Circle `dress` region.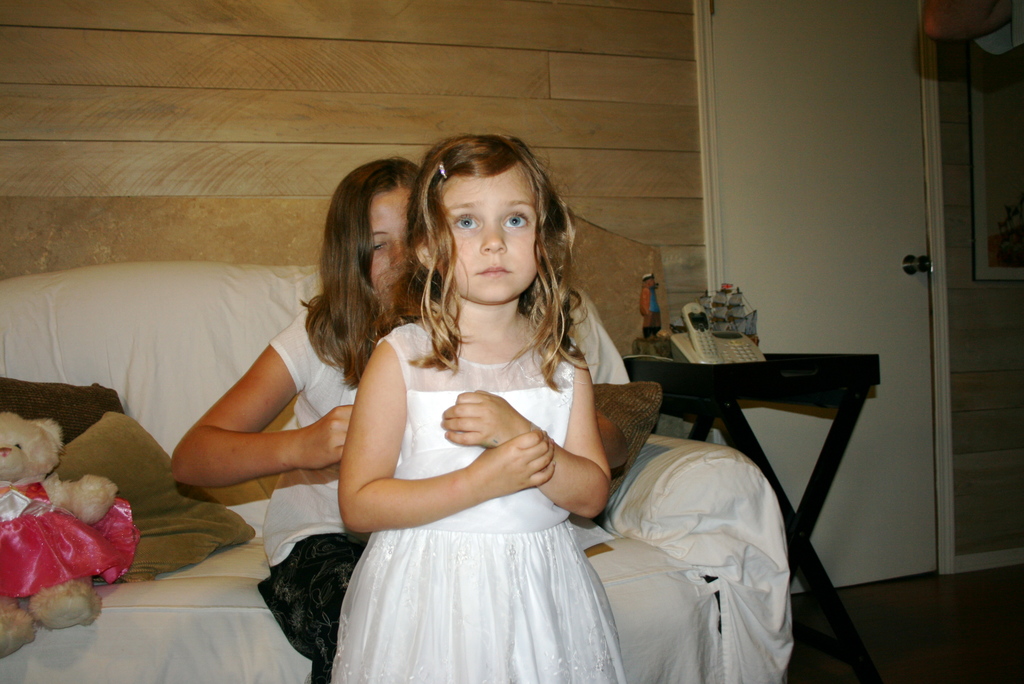
Region: [330, 322, 630, 683].
